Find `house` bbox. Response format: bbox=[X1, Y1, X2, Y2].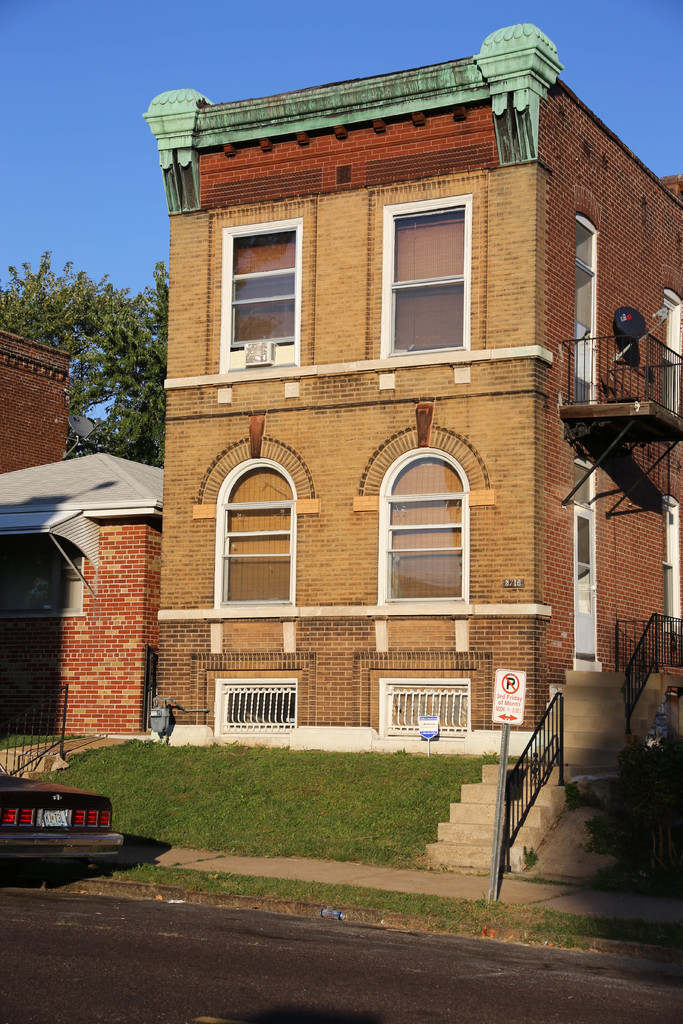
bbox=[0, 452, 161, 722].
